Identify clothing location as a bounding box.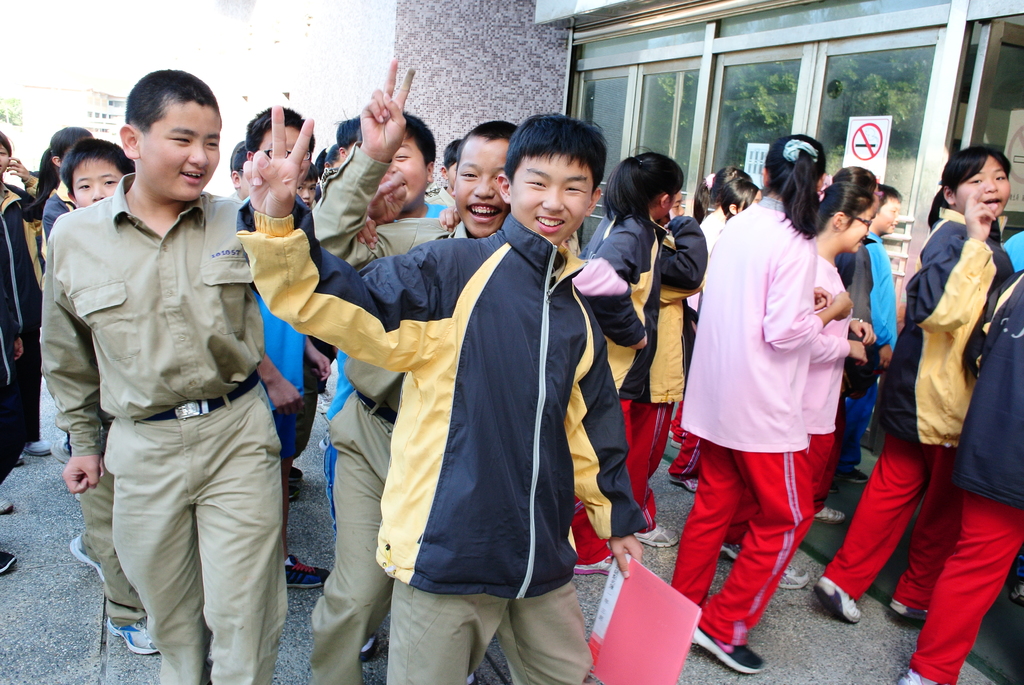
(x1=790, y1=205, x2=1012, y2=598).
